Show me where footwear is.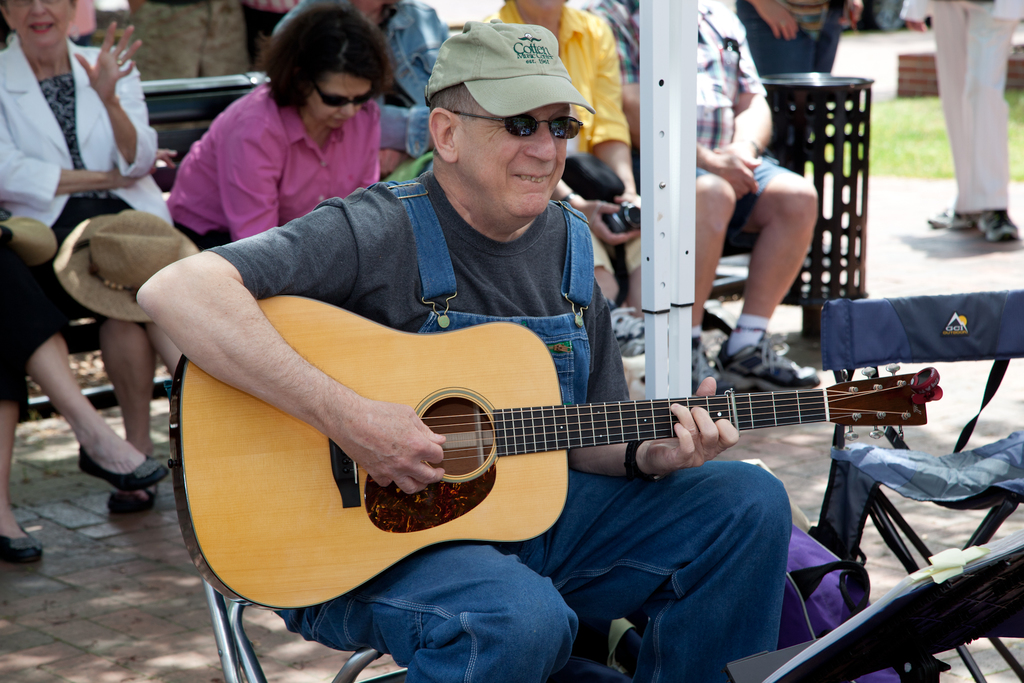
footwear is at 925/206/978/231.
